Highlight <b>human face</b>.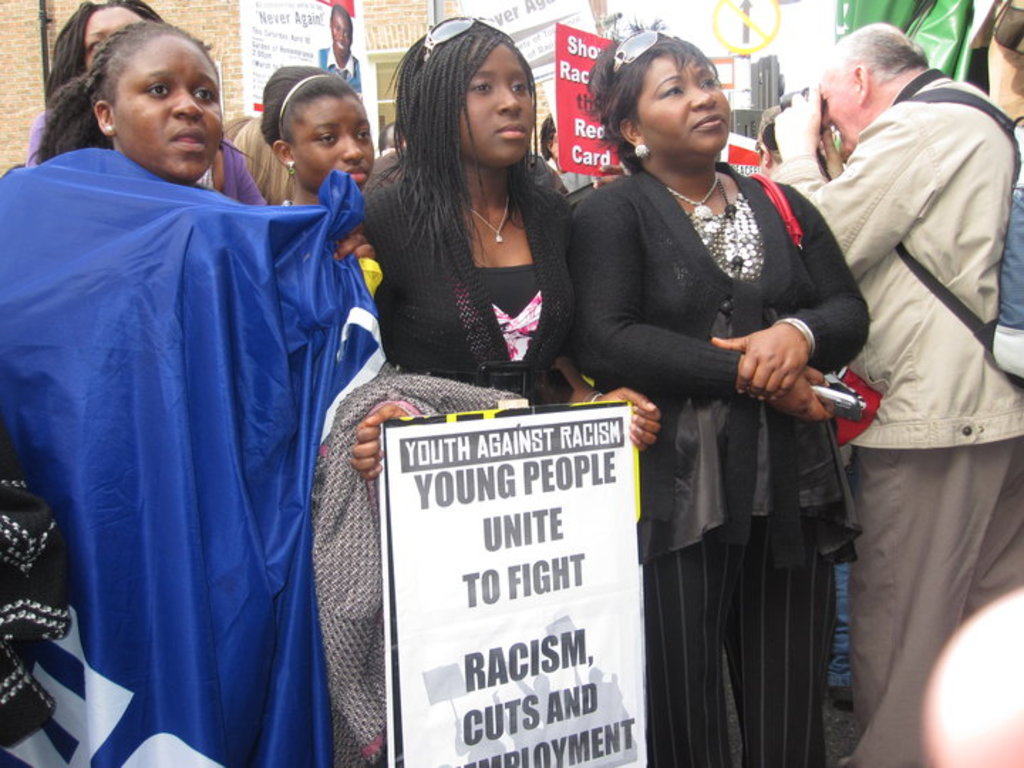
Highlighted region: 87, 3, 144, 65.
